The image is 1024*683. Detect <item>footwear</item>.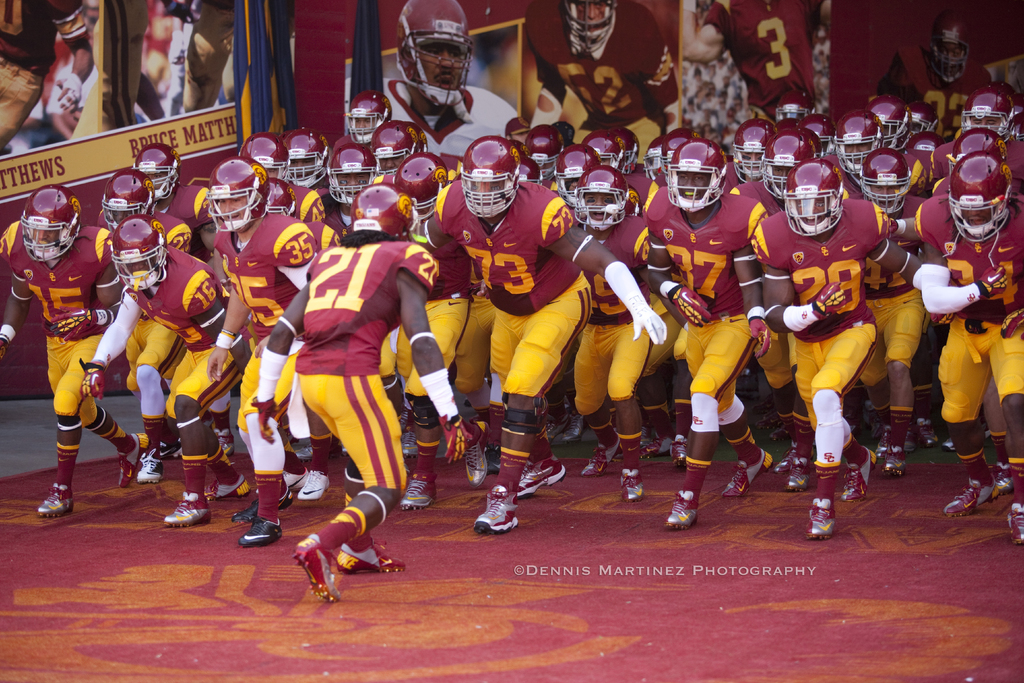
Detection: [x1=398, y1=477, x2=438, y2=513].
